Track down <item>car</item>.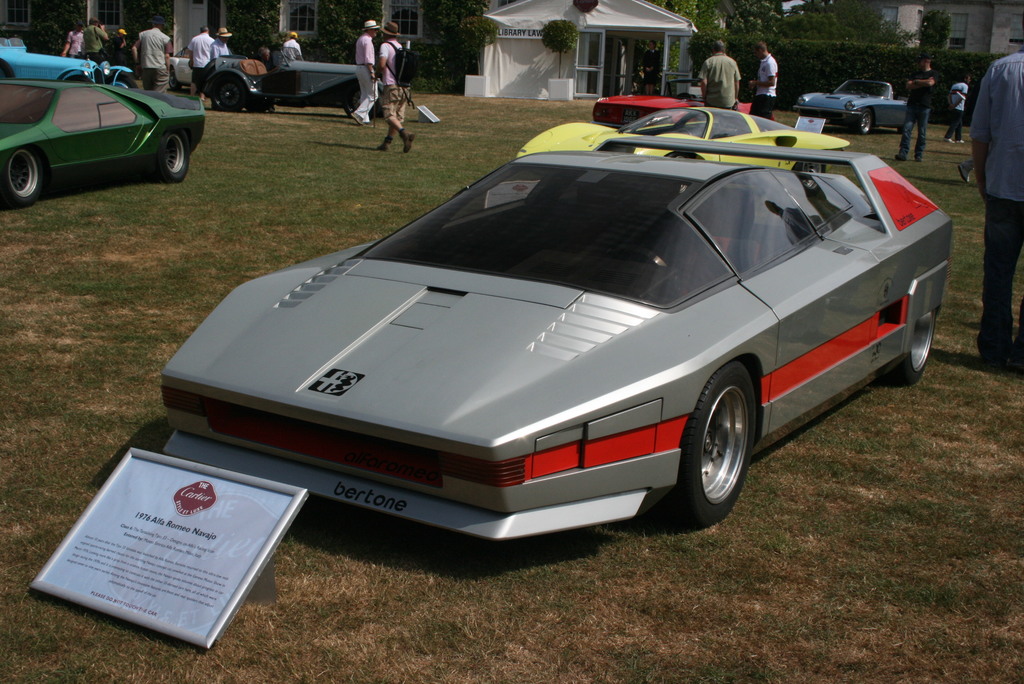
Tracked to detection(208, 57, 371, 111).
